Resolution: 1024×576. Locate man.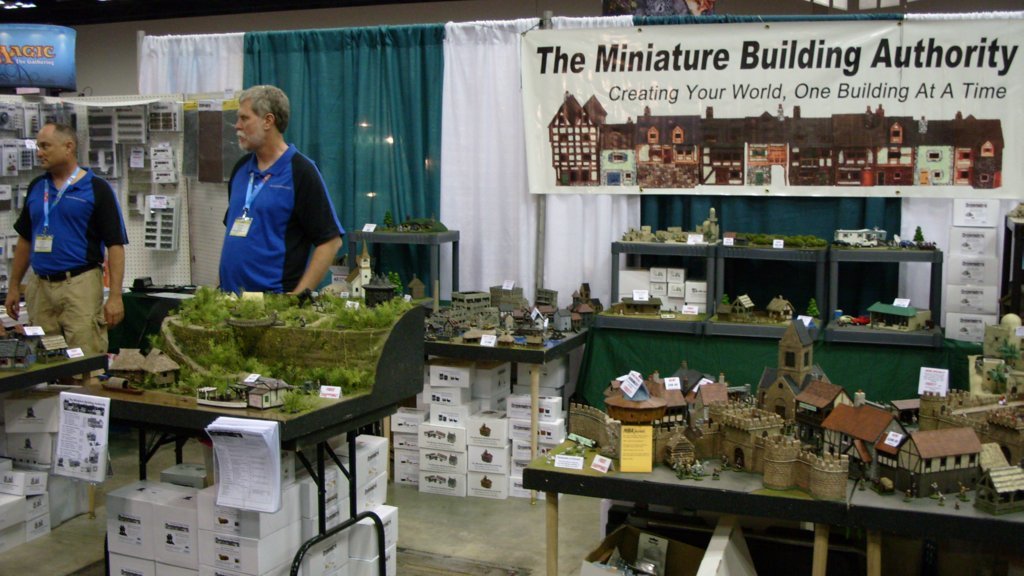
left=16, top=116, right=129, bottom=373.
